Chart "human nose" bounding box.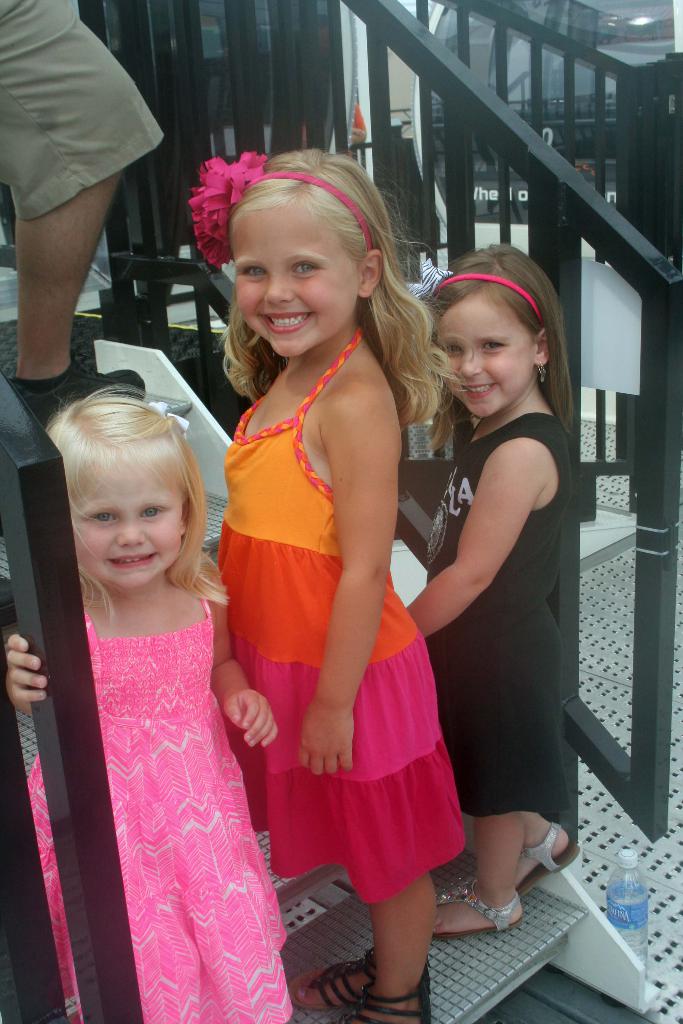
Charted: locate(111, 518, 148, 549).
